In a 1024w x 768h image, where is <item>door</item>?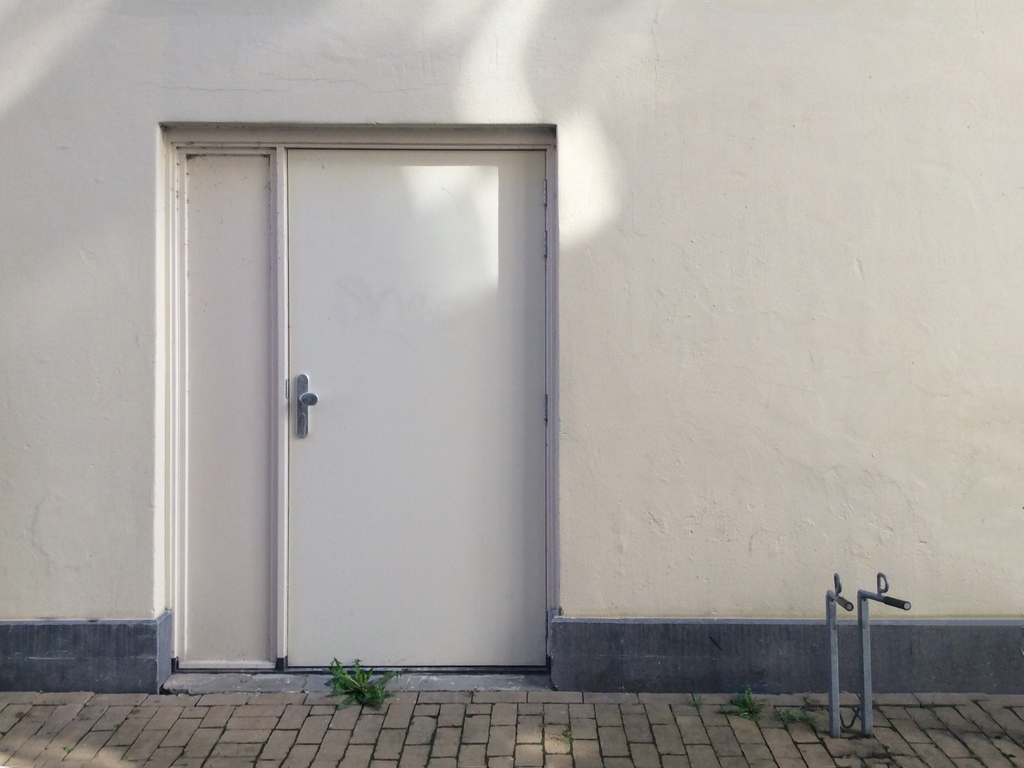
[left=177, top=124, right=552, bottom=687].
